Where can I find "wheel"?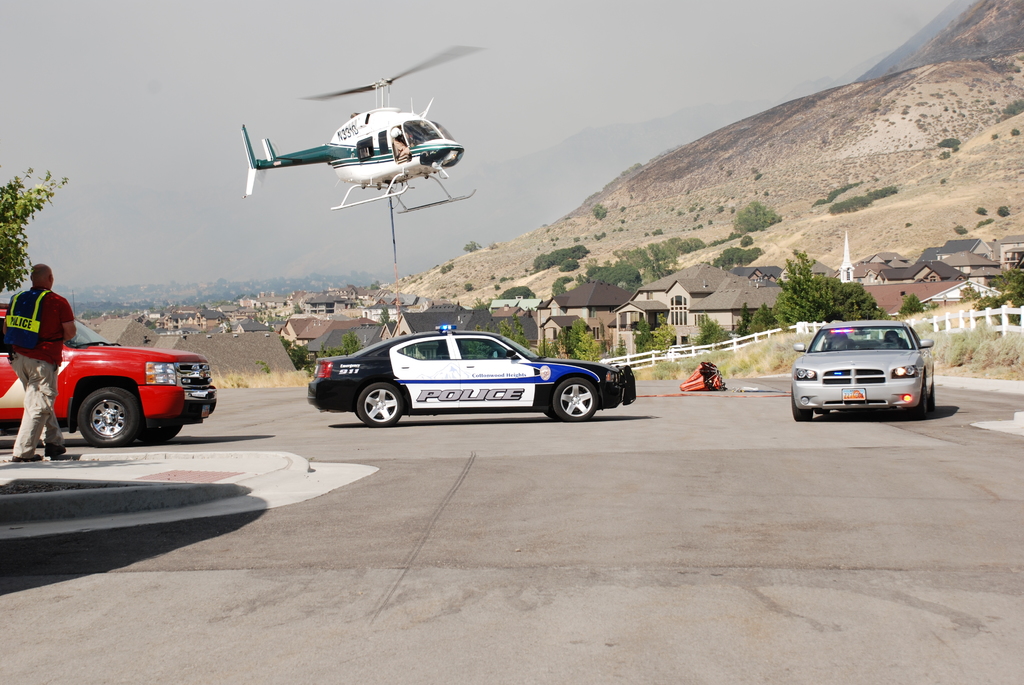
You can find it at {"left": 354, "top": 378, "right": 401, "bottom": 432}.
